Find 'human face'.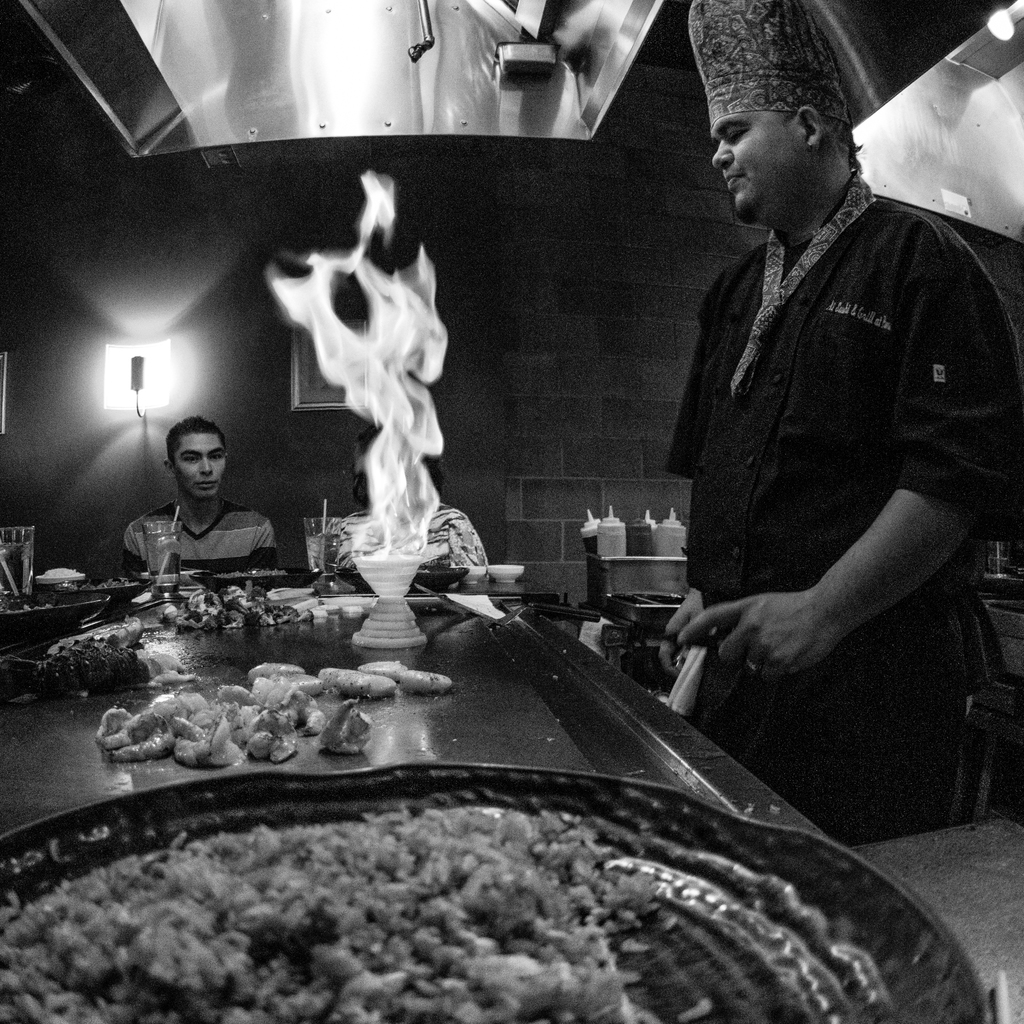
BBox(170, 429, 226, 497).
